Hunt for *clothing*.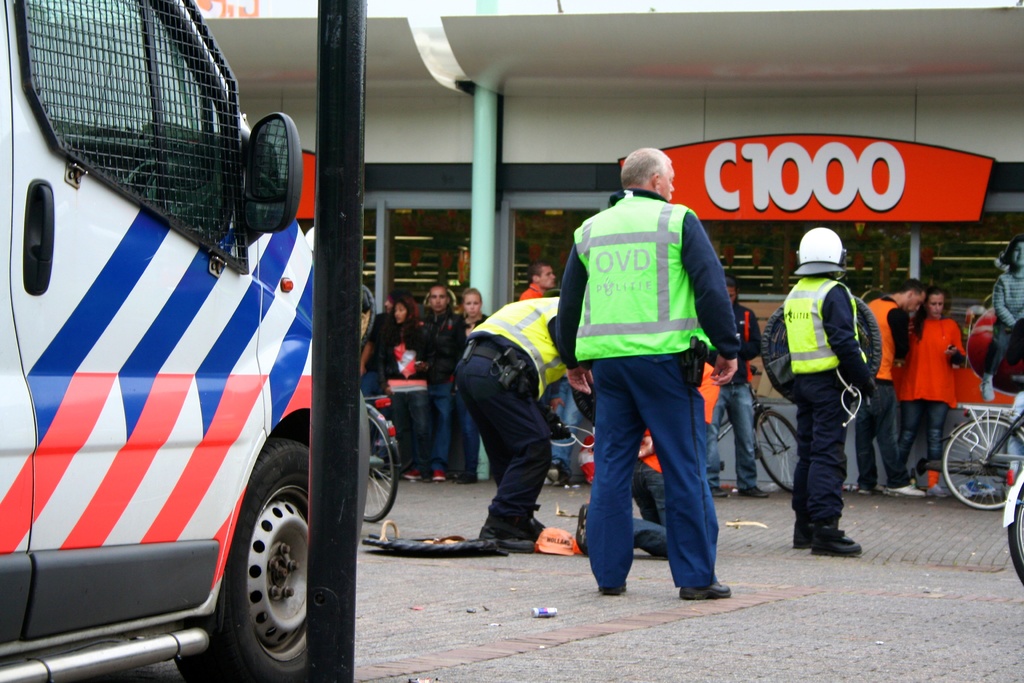
Hunted down at l=439, t=310, r=492, b=482.
